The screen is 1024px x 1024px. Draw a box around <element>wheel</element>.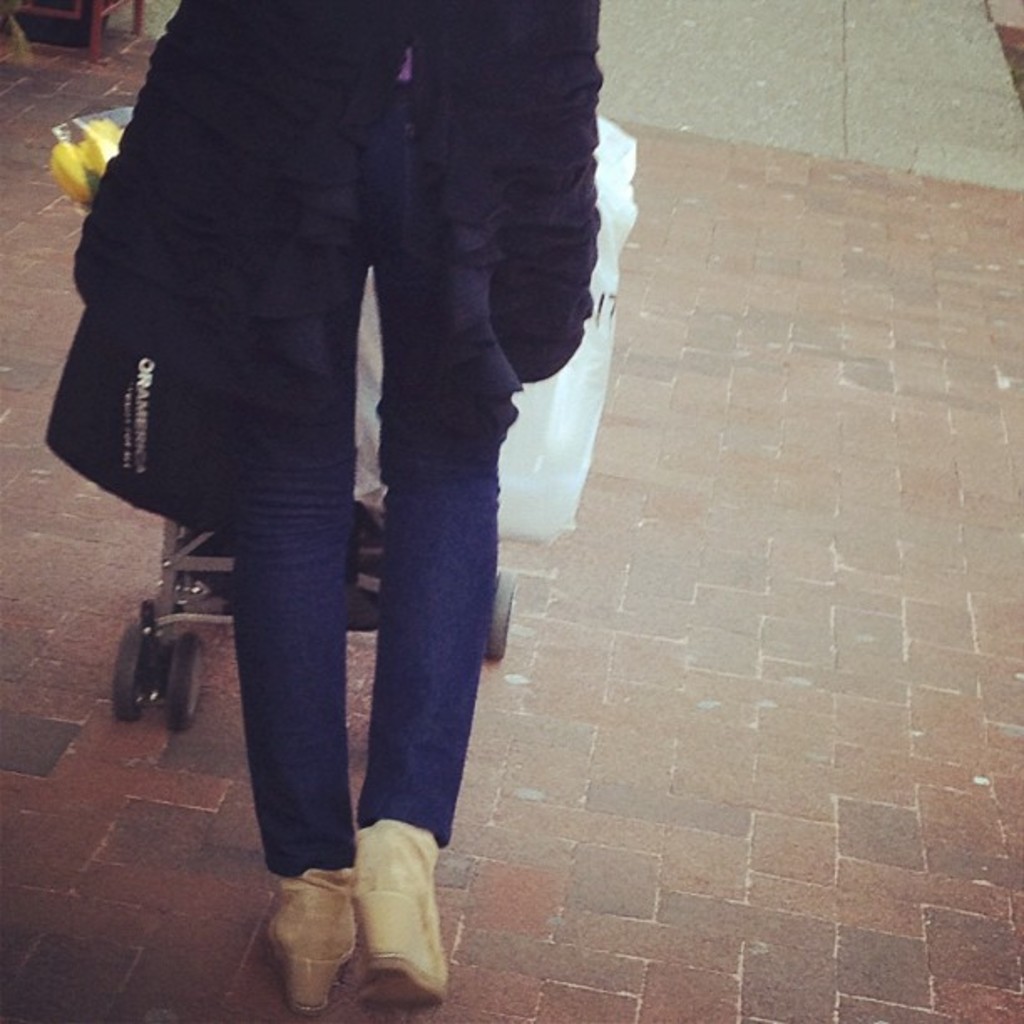
Rect(172, 639, 204, 733).
